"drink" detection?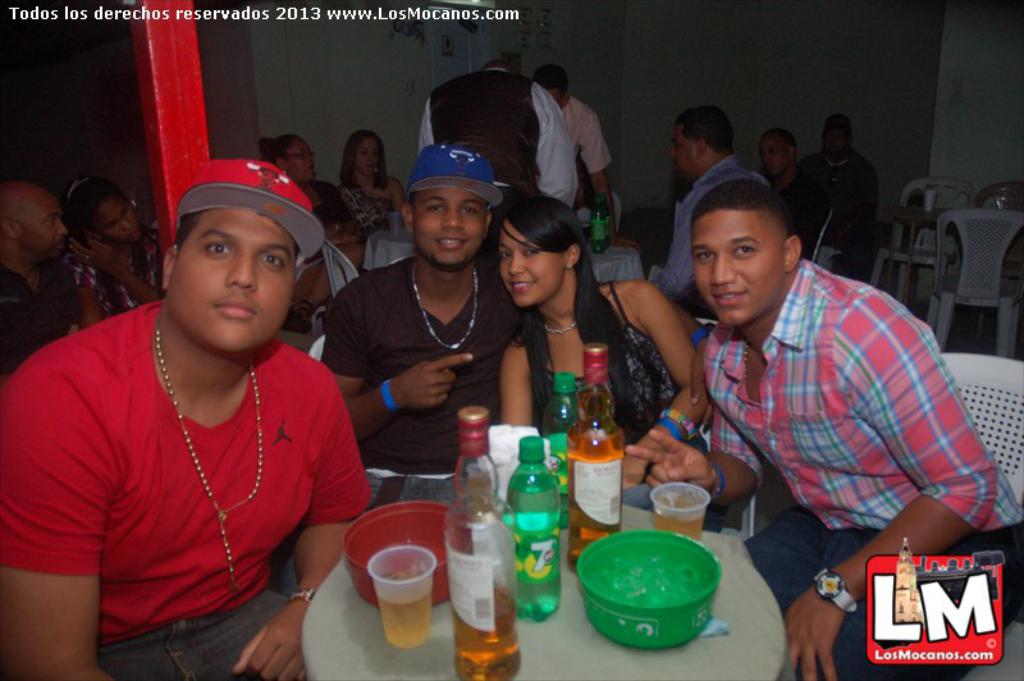
box=[567, 385, 627, 567]
